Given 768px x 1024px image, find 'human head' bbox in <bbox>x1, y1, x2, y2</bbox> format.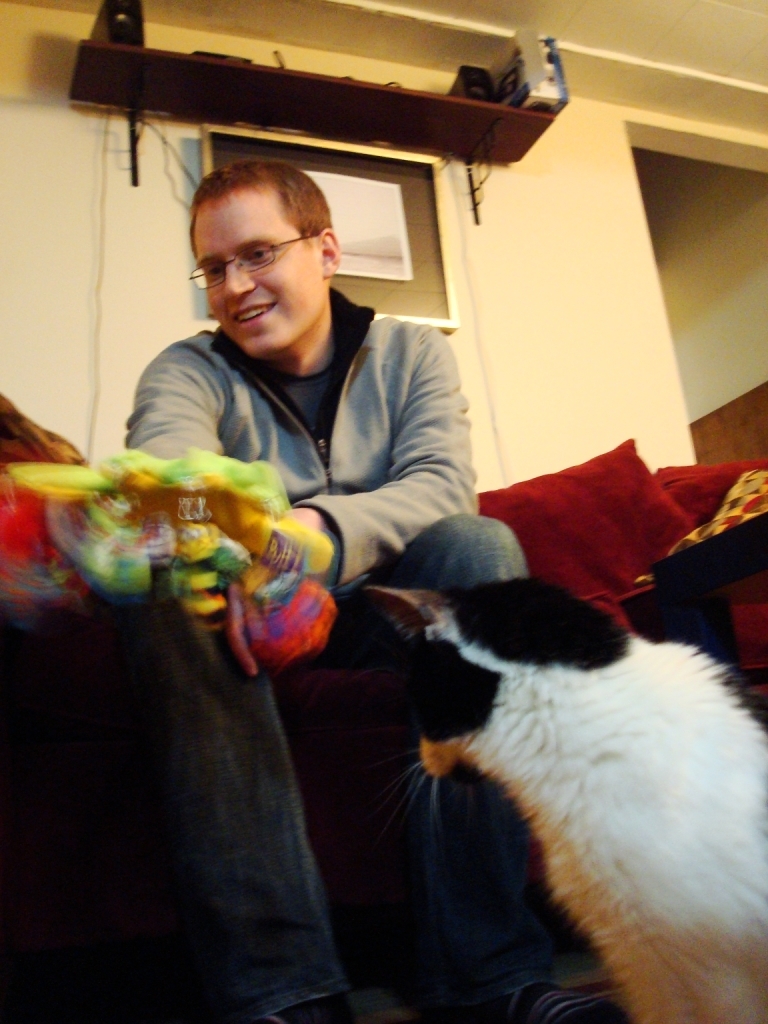
<bbox>173, 140, 358, 330</bbox>.
